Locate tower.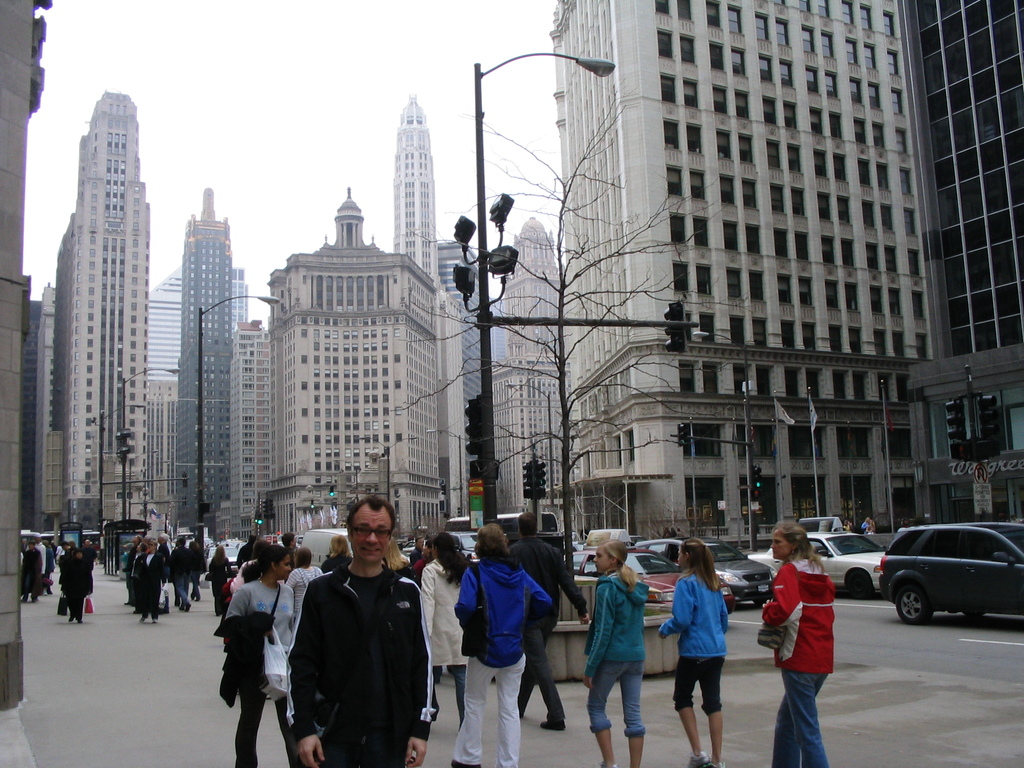
Bounding box: <region>28, 62, 172, 550</region>.
